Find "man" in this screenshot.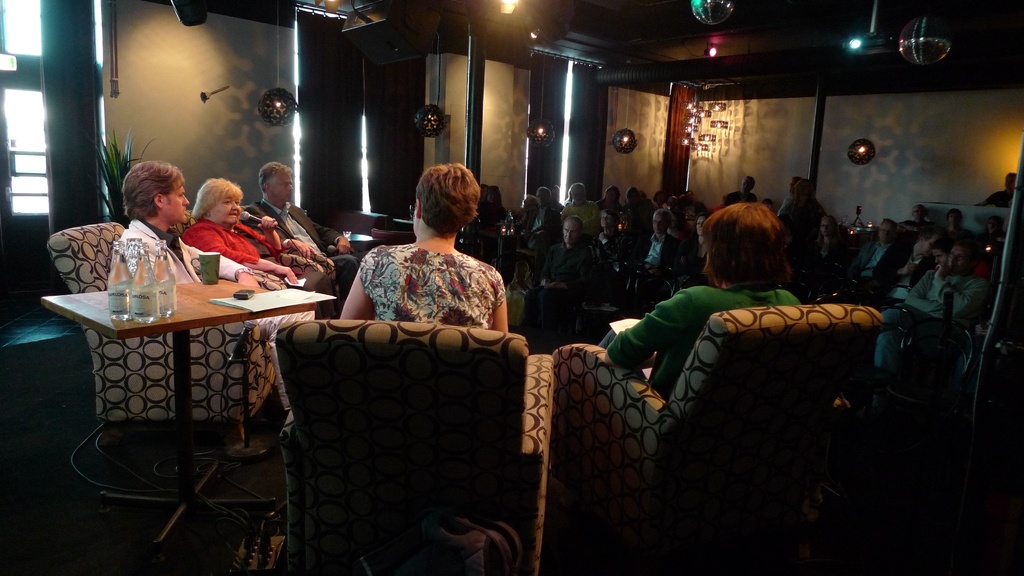
The bounding box for "man" is box(528, 220, 586, 319).
